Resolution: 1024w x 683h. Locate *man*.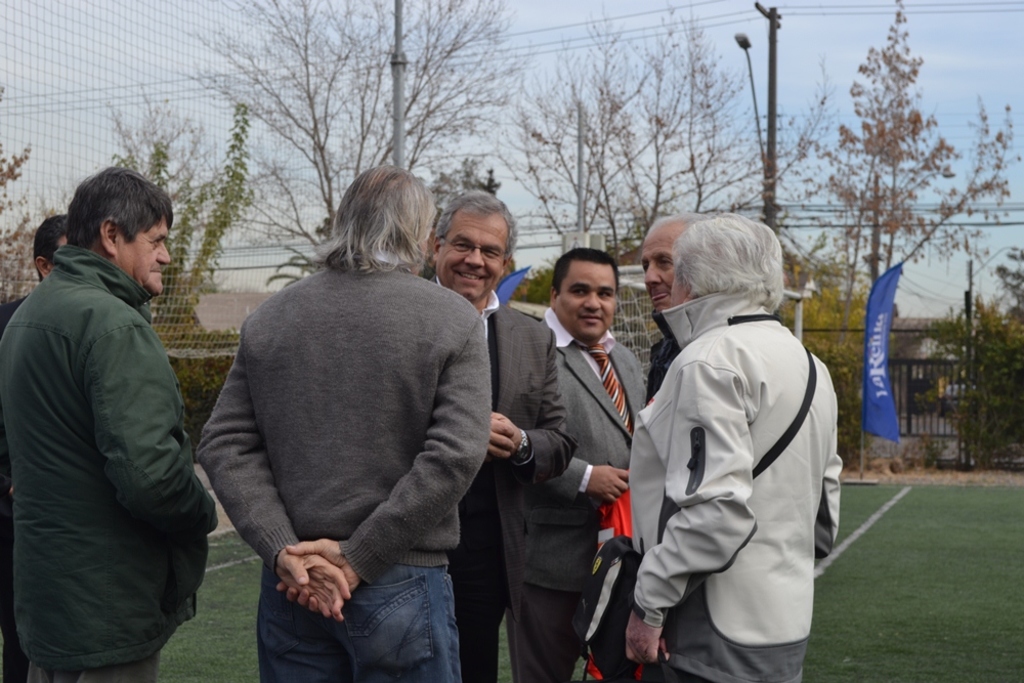
{"left": 607, "top": 184, "right": 840, "bottom": 682}.
